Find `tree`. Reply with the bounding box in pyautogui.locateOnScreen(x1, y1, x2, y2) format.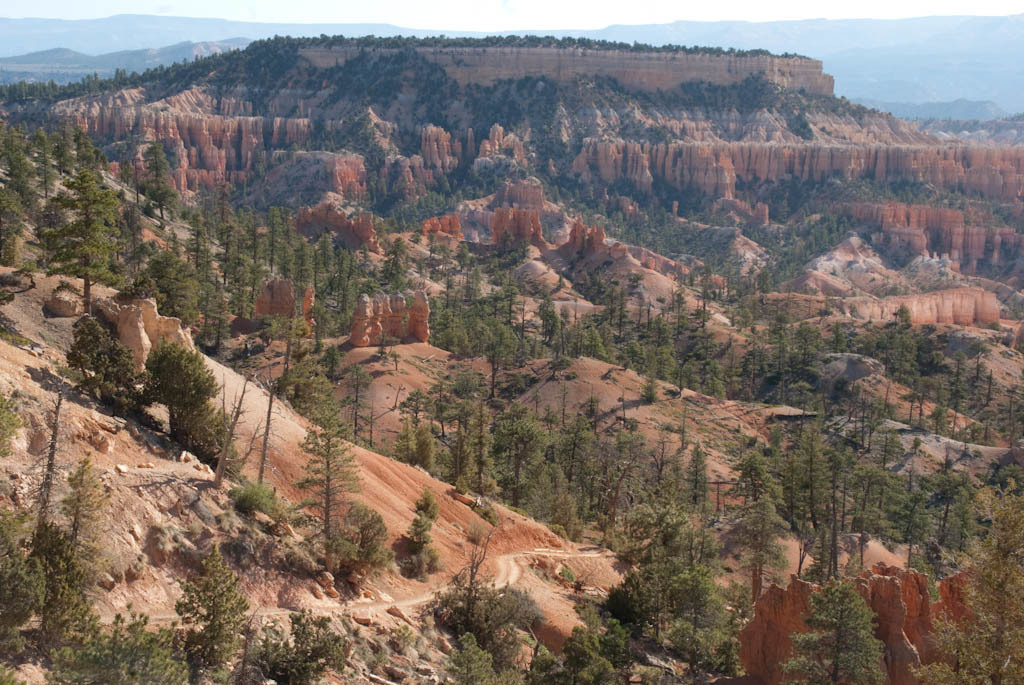
pyautogui.locateOnScreen(318, 340, 338, 389).
